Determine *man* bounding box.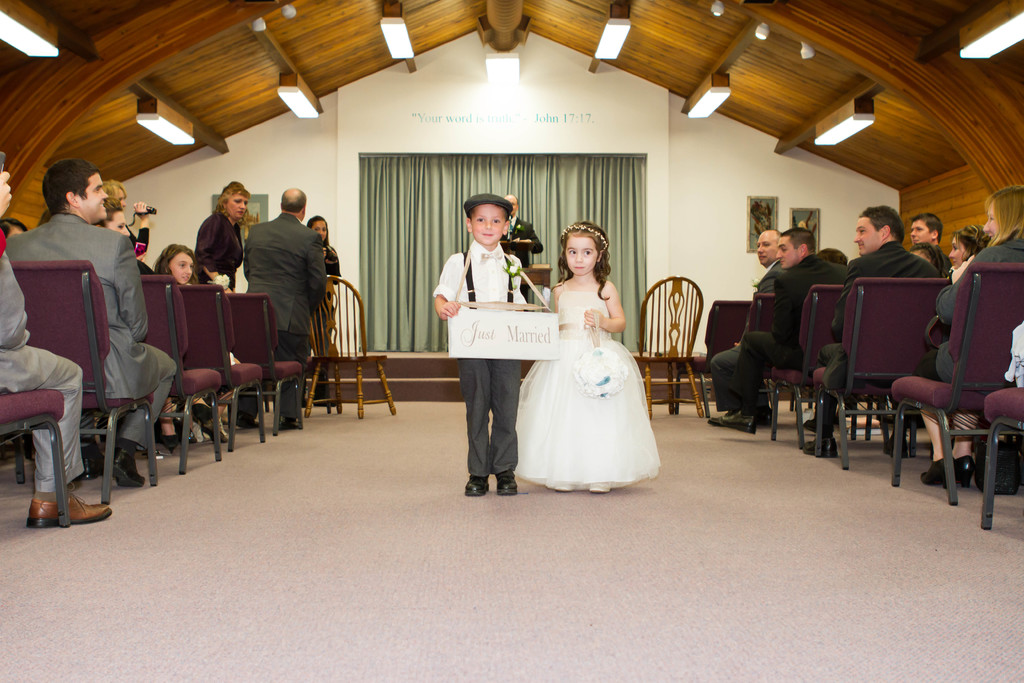
Determined: (x1=244, y1=188, x2=335, y2=427).
